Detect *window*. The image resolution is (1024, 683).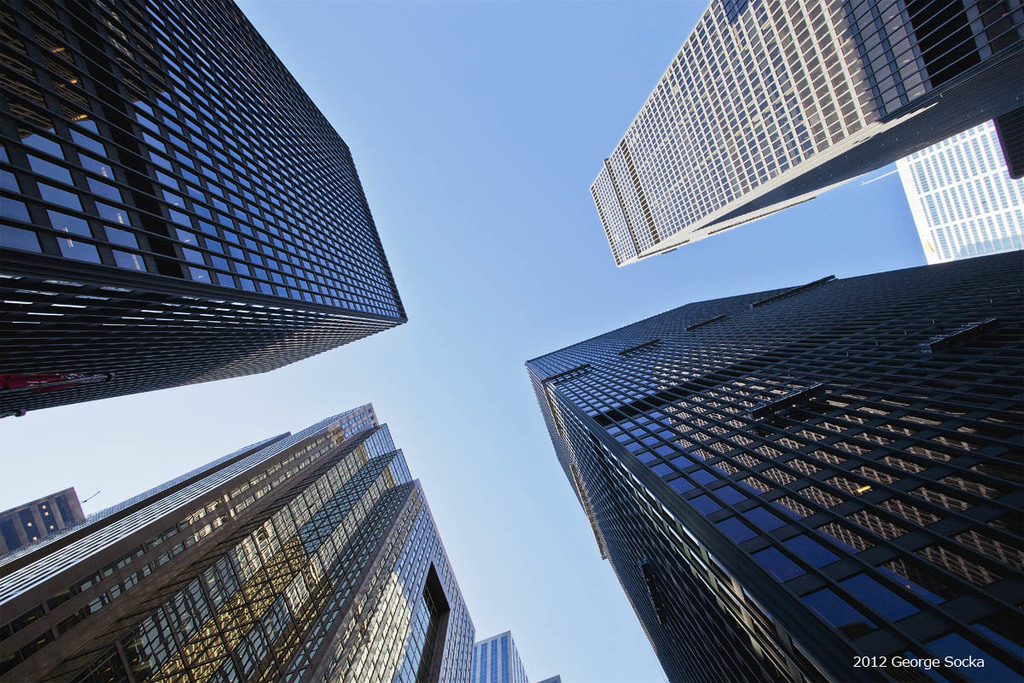
select_region(107, 225, 138, 248).
